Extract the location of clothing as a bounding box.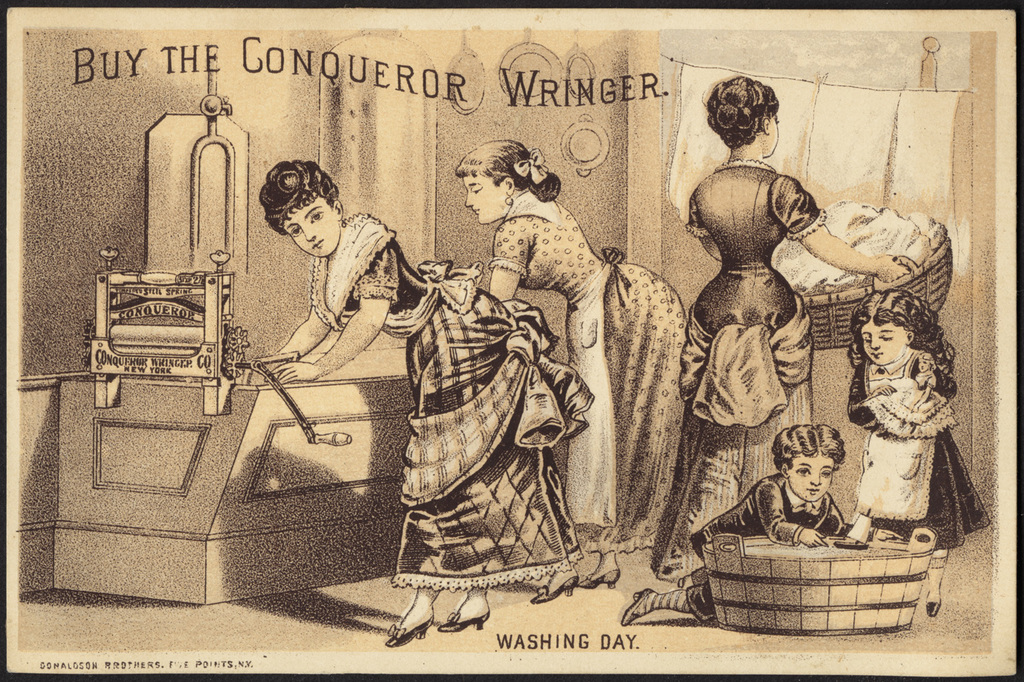
[x1=837, y1=356, x2=996, y2=552].
